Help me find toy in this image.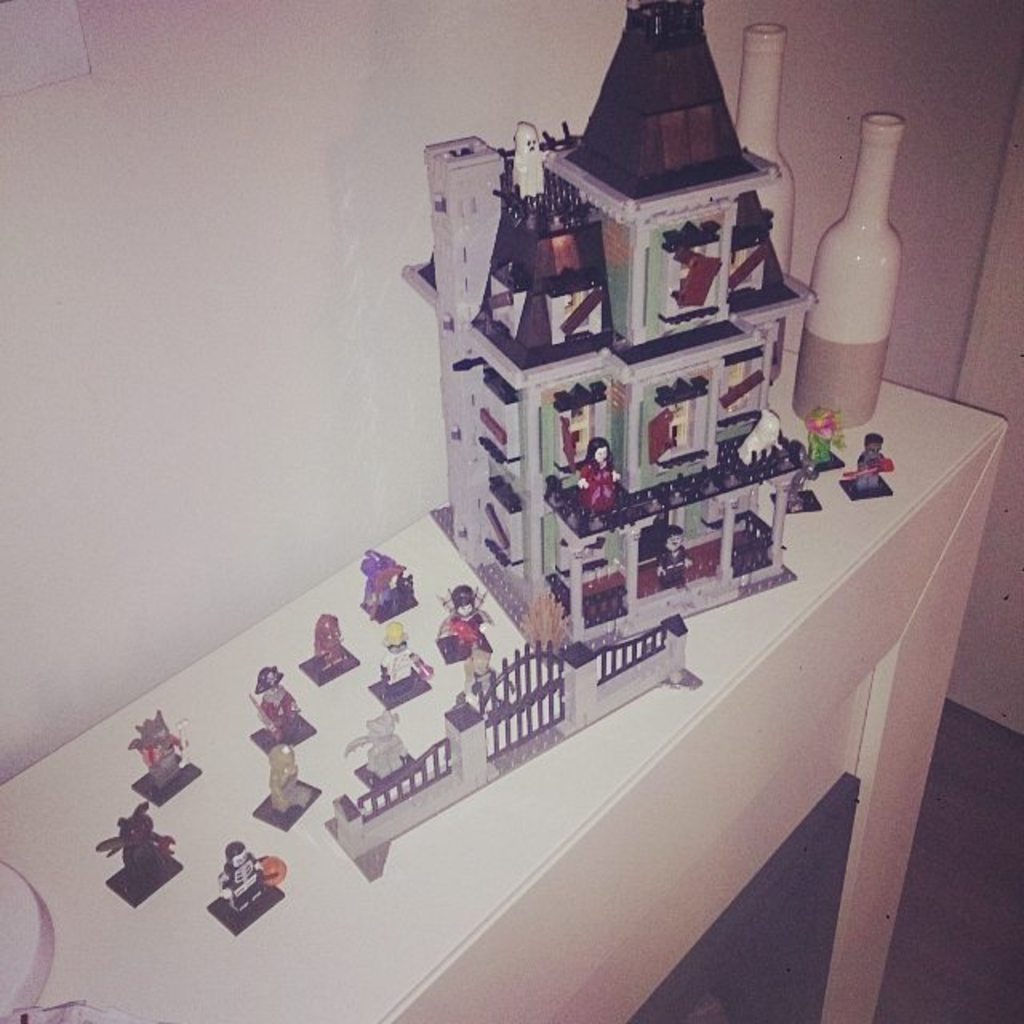
Found it: <bbox>299, 608, 363, 690</bbox>.
